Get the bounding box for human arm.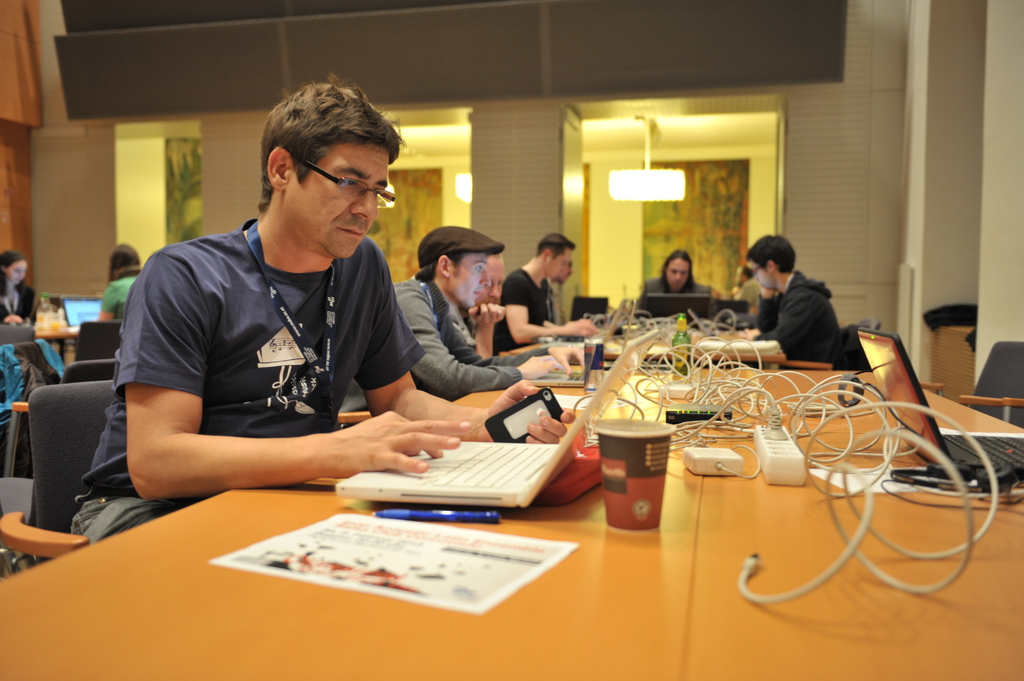
detection(409, 277, 565, 405).
